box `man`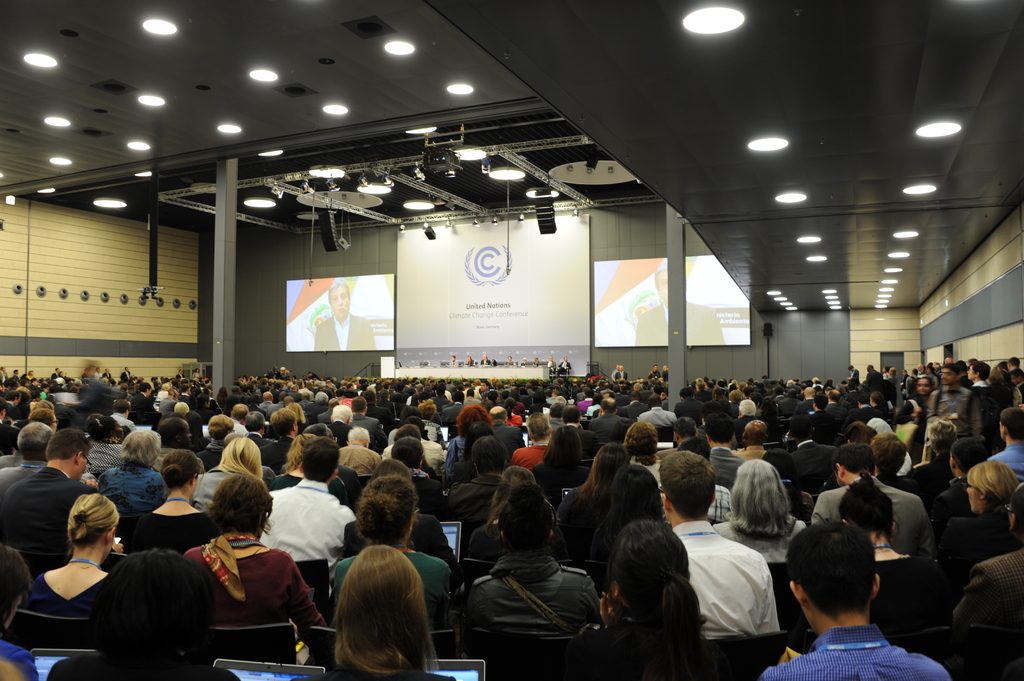
left=255, top=428, right=361, bottom=568
